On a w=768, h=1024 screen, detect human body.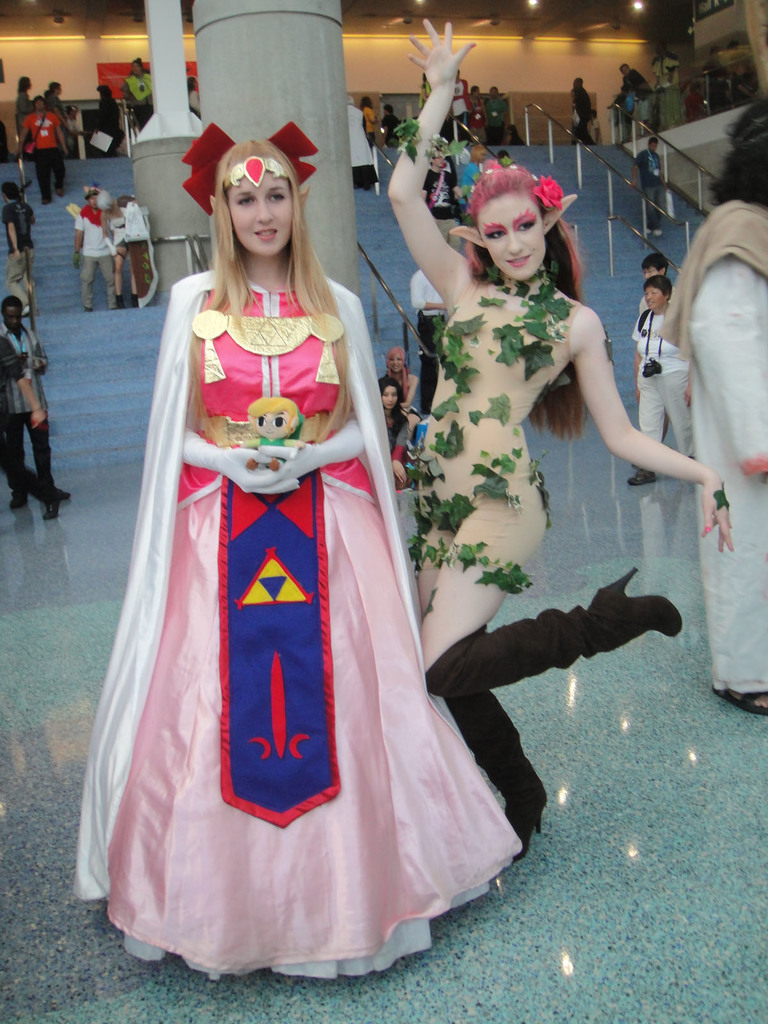
crop(630, 274, 703, 484).
